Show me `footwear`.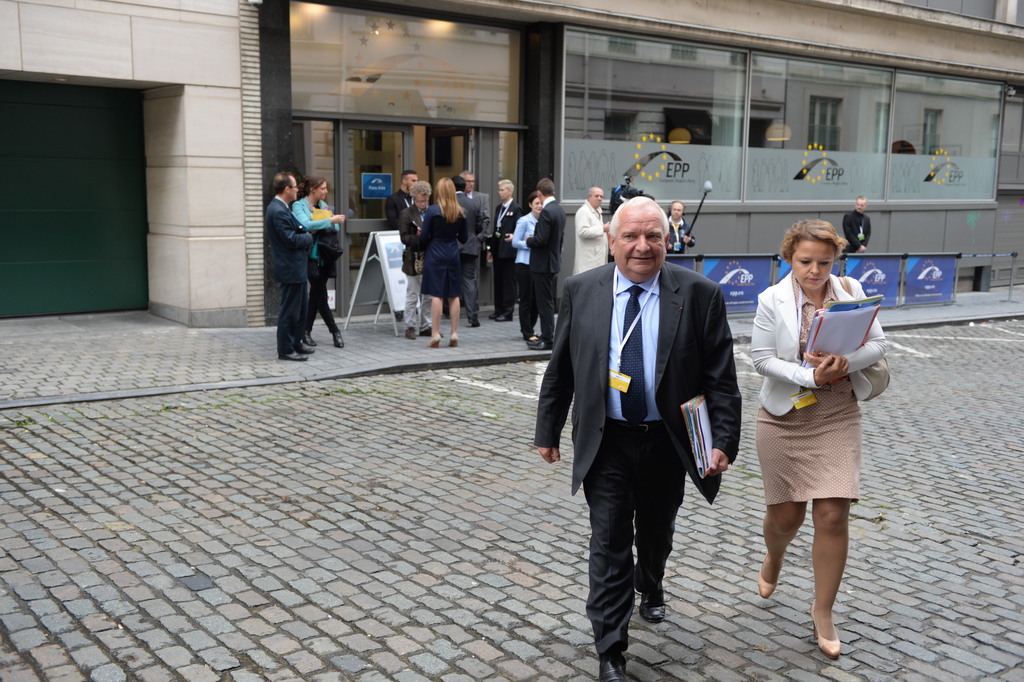
`footwear` is here: detection(640, 594, 668, 623).
